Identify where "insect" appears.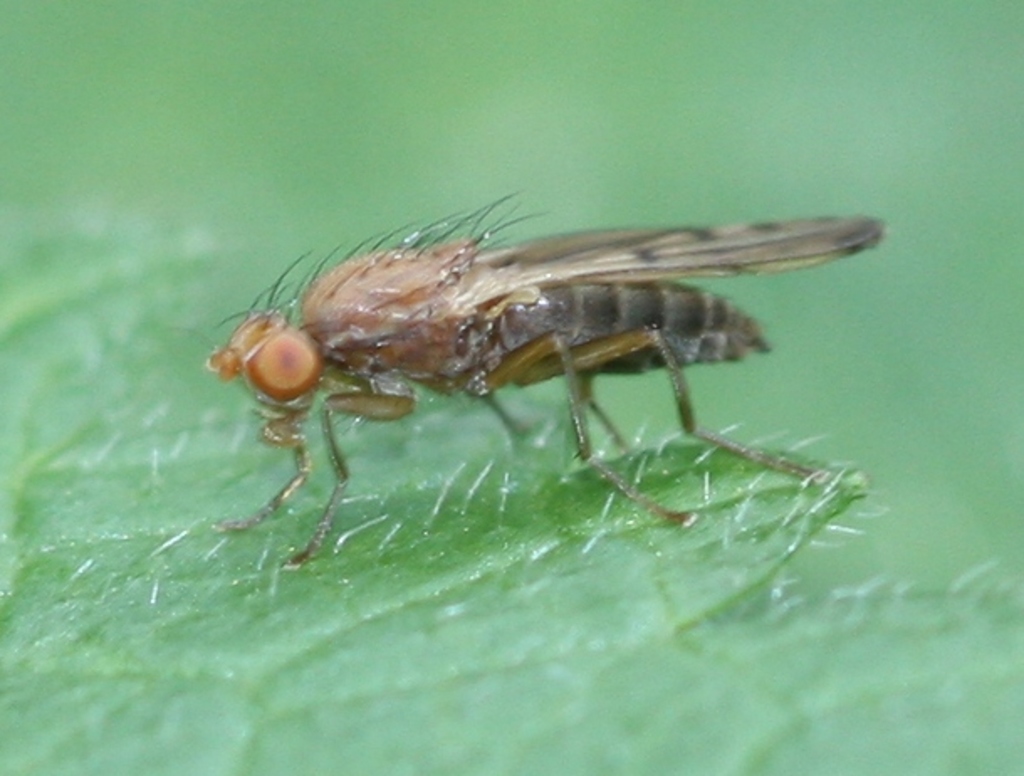
Appears at select_region(168, 191, 891, 573).
